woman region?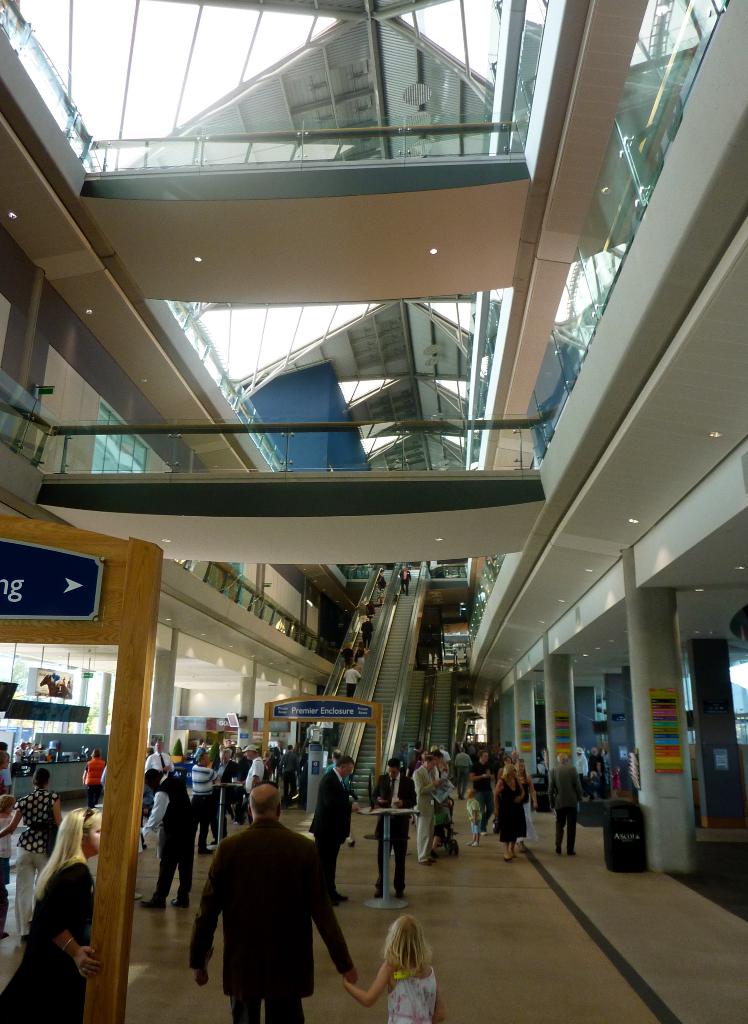
region(0, 799, 102, 1023)
